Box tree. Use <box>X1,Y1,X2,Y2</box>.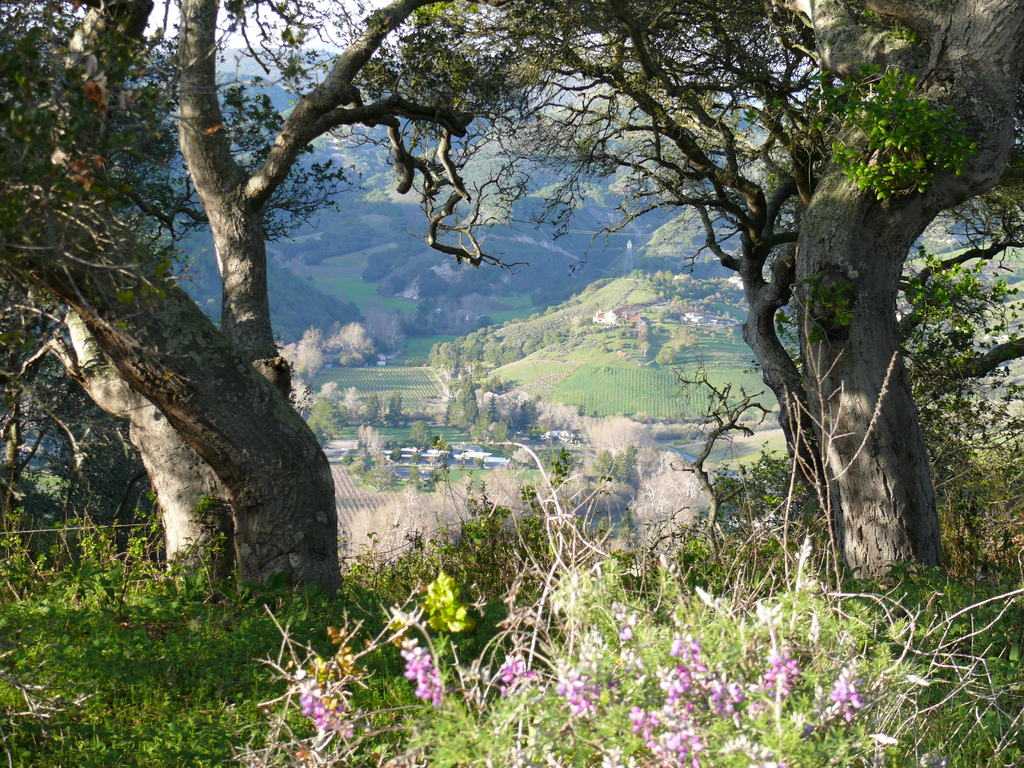
<box>239,491,1023,767</box>.
